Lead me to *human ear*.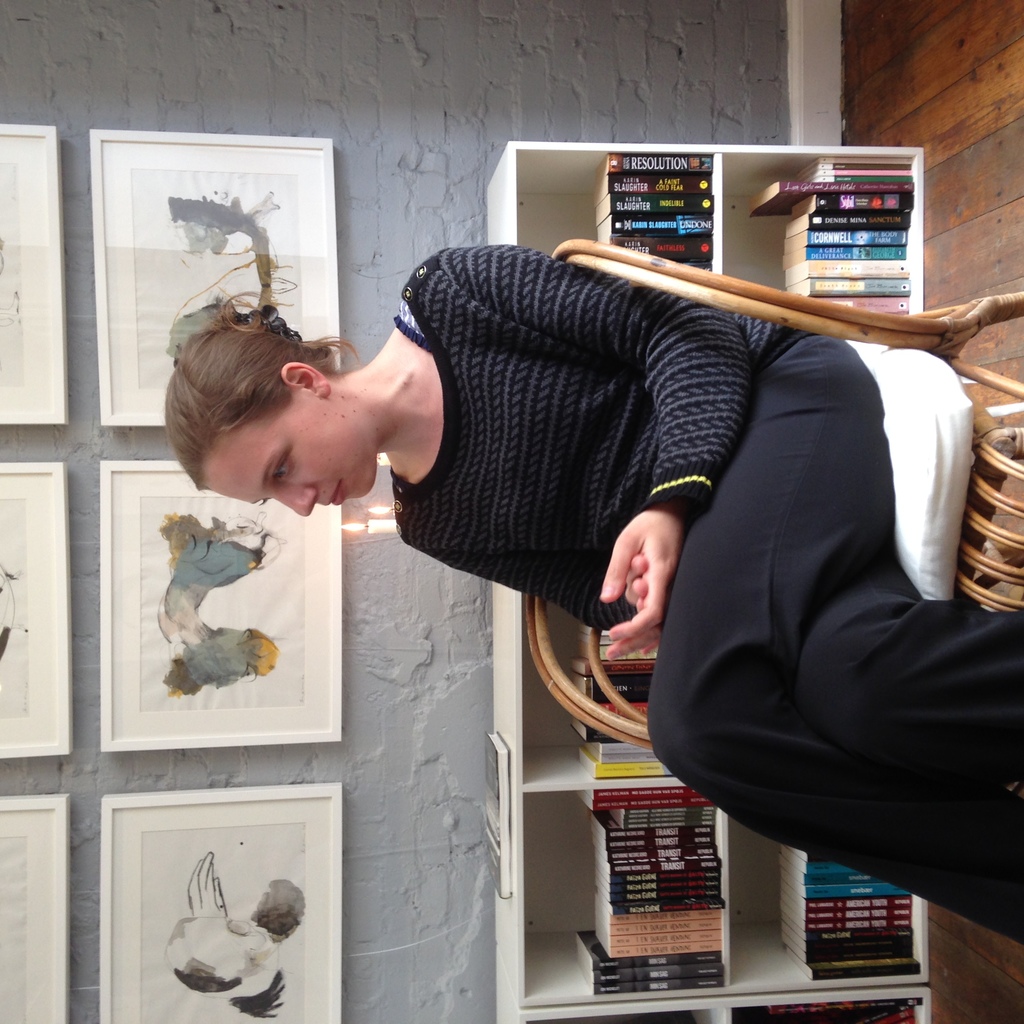
Lead to 280/362/330/396.
